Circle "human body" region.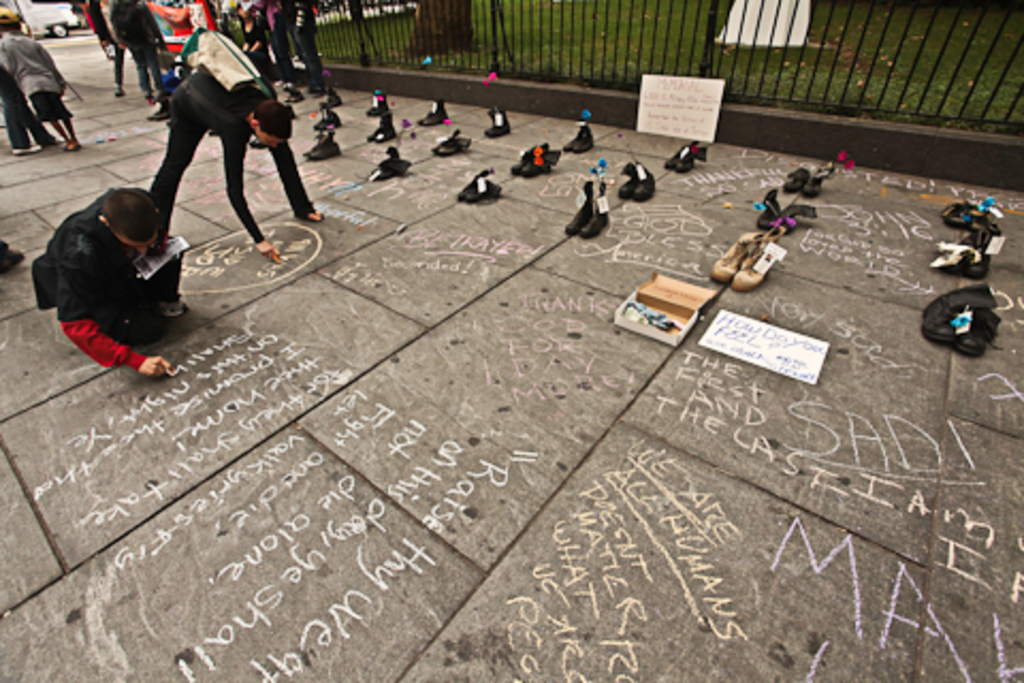
Region: bbox=(0, 64, 62, 160).
